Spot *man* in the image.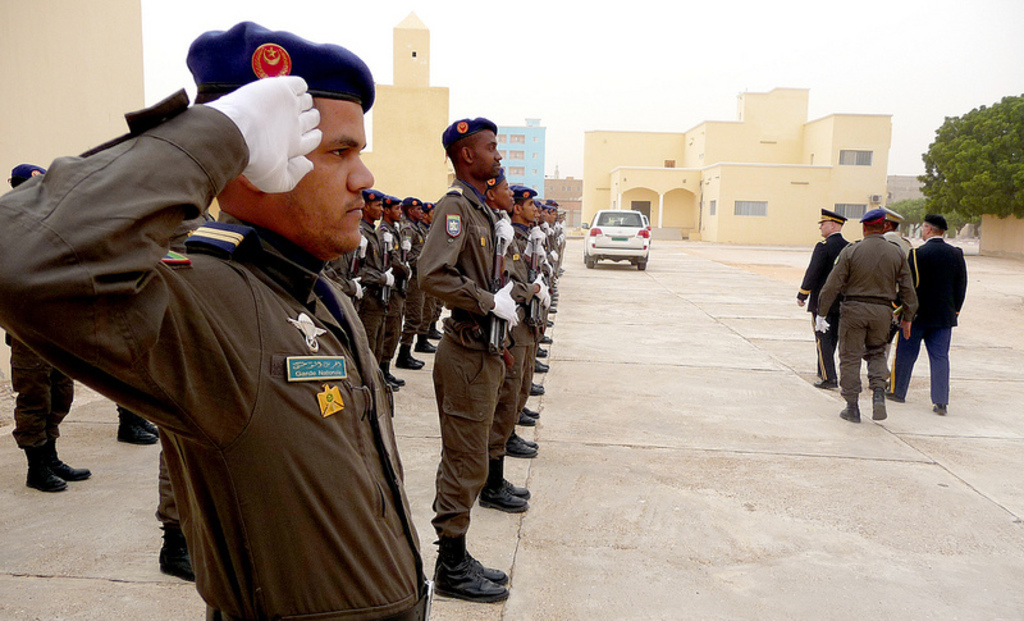
*man* found at select_region(416, 201, 433, 351).
